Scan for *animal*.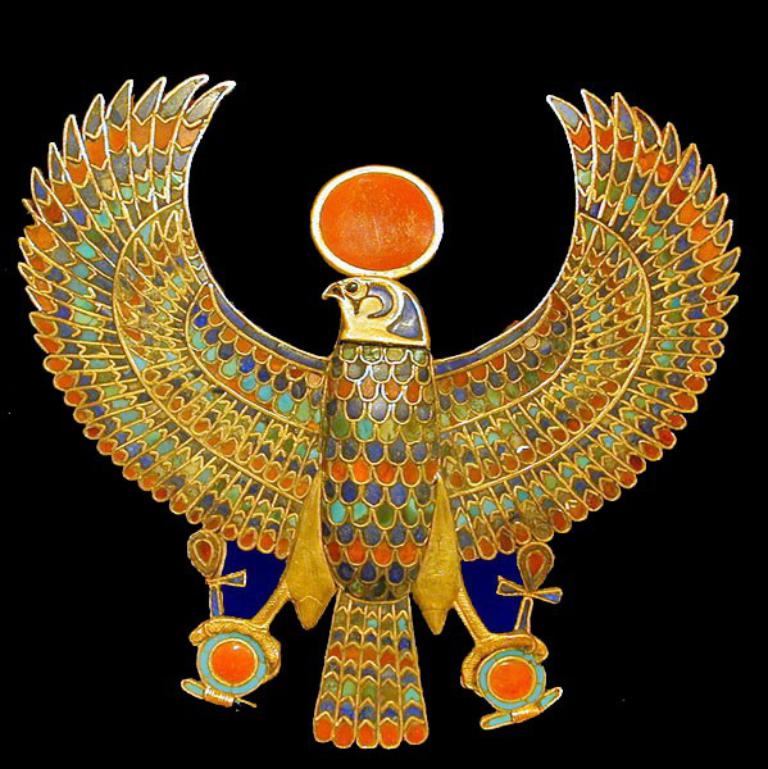
Scan result: select_region(19, 69, 741, 751).
